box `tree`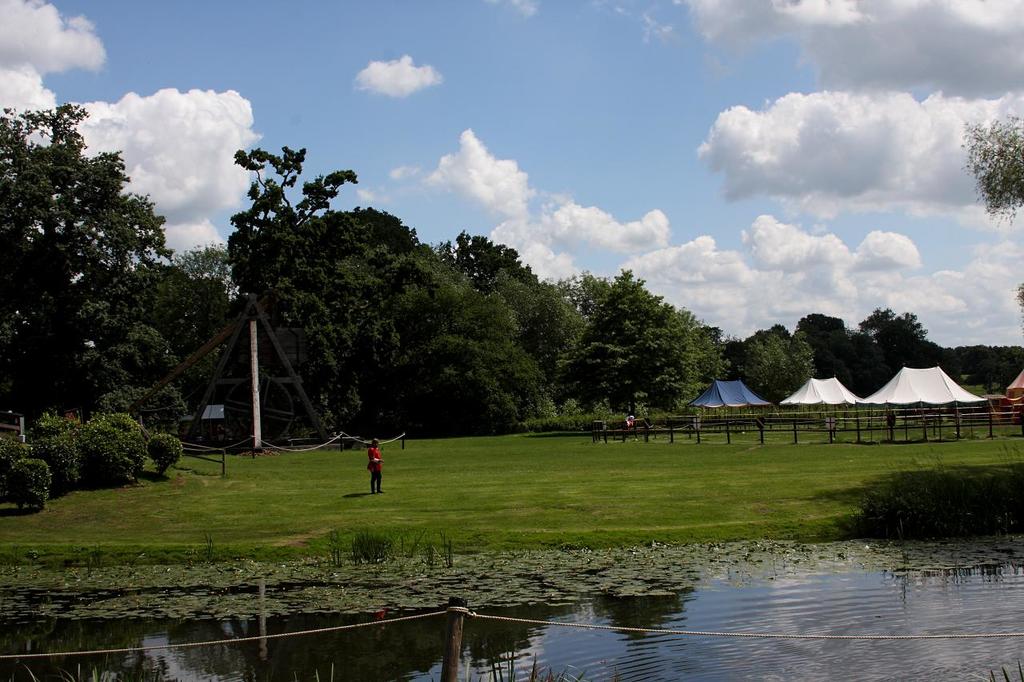
bbox=[455, 283, 595, 439]
